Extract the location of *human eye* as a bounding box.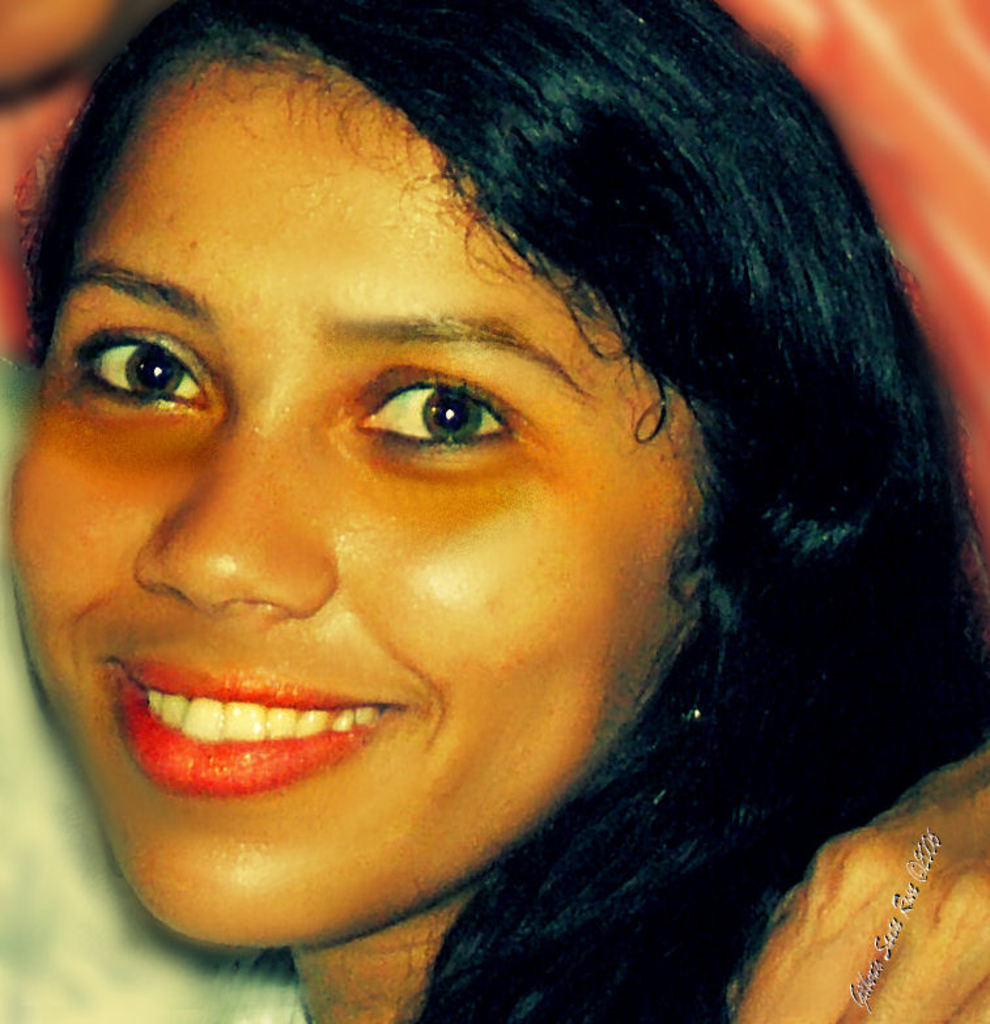
[356,360,527,451].
